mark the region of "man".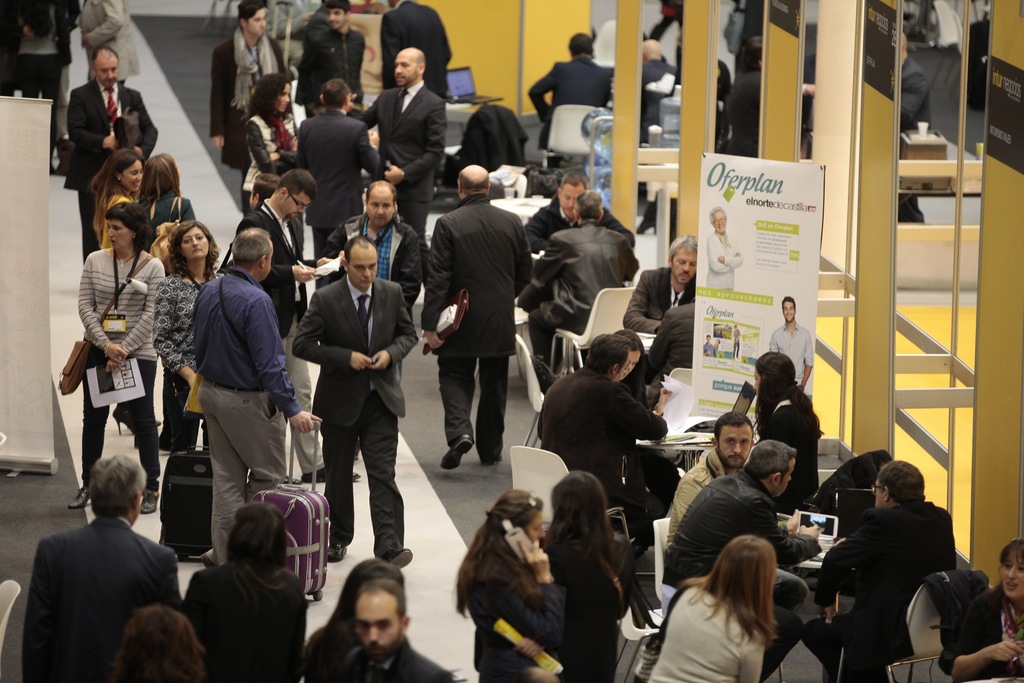
Region: {"x1": 628, "y1": 299, "x2": 701, "y2": 416}.
